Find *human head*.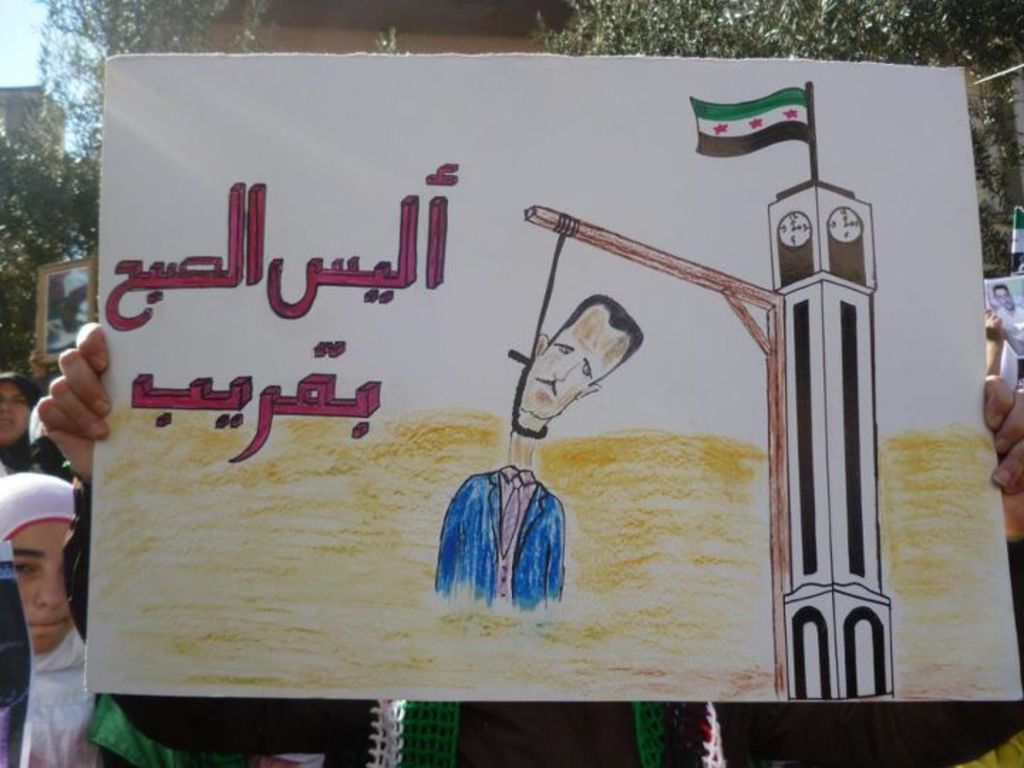
x1=990, y1=283, x2=1017, y2=311.
